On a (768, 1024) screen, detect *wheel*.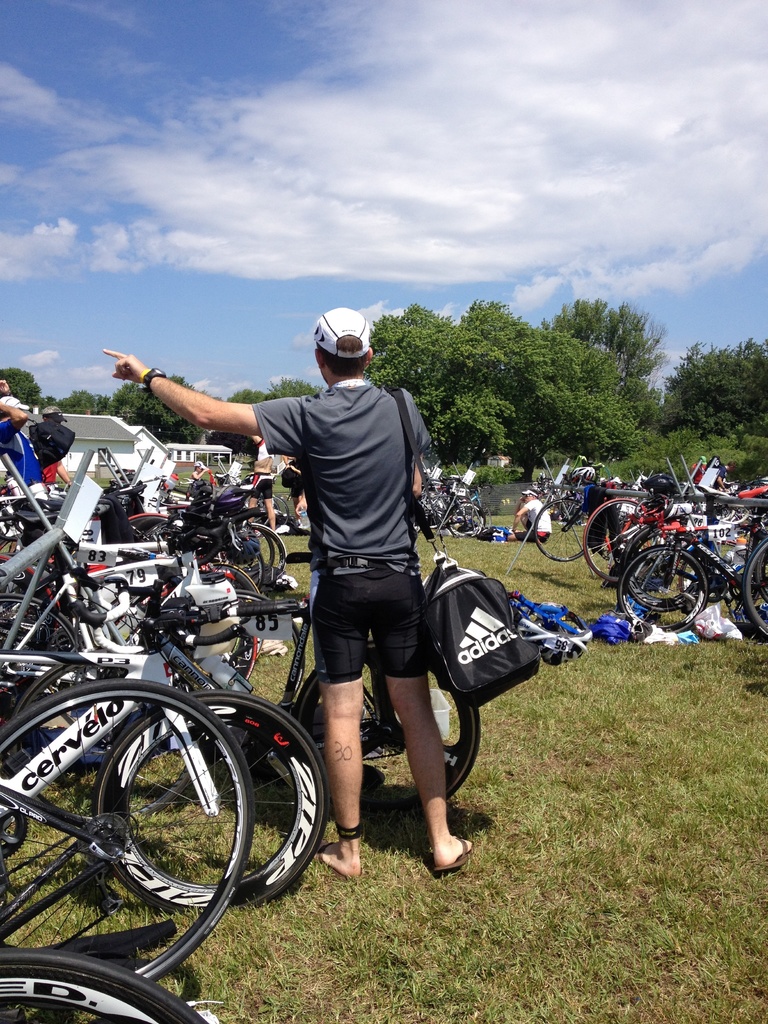
BBox(95, 690, 327, 911).
